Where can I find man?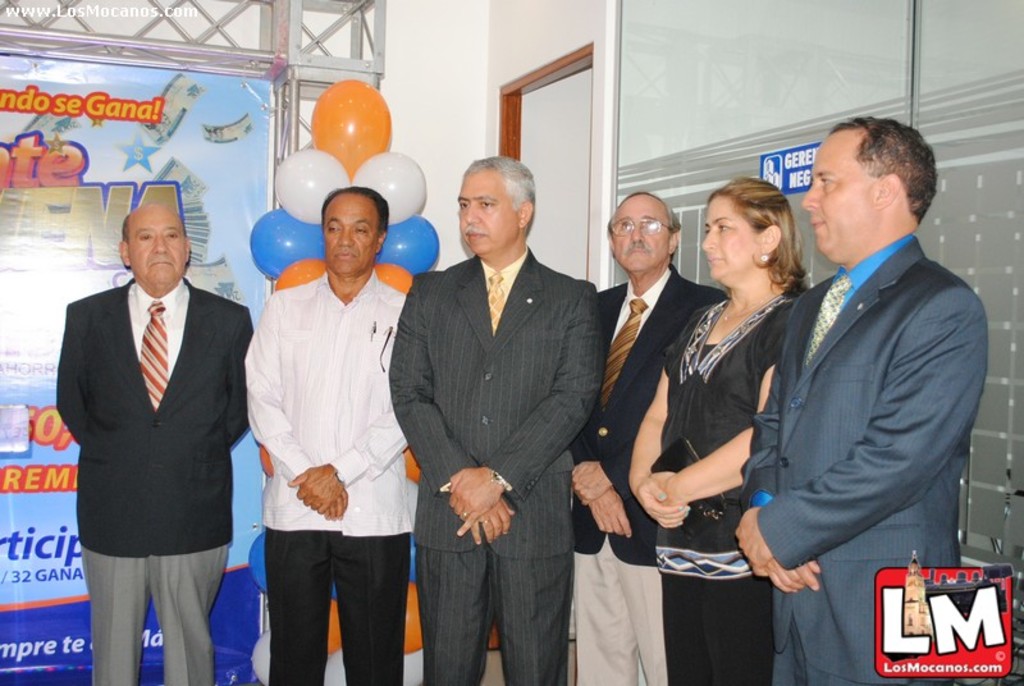
You can find it at (54, 197, 250, 685).
